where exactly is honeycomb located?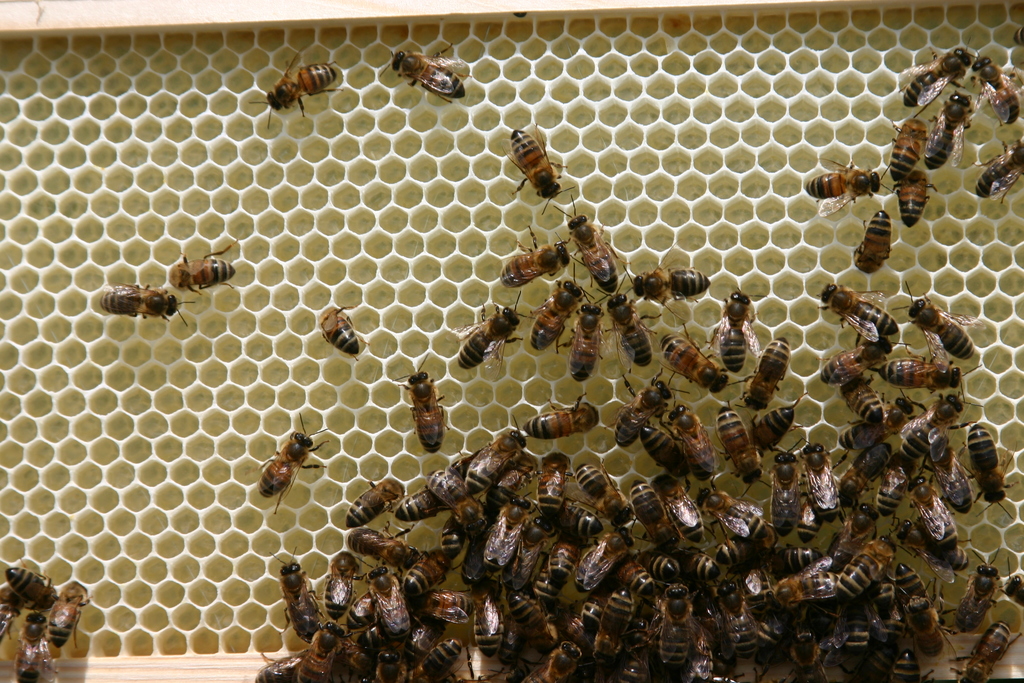
Its bounding box is bbox(0, 4, 1023, 679).
